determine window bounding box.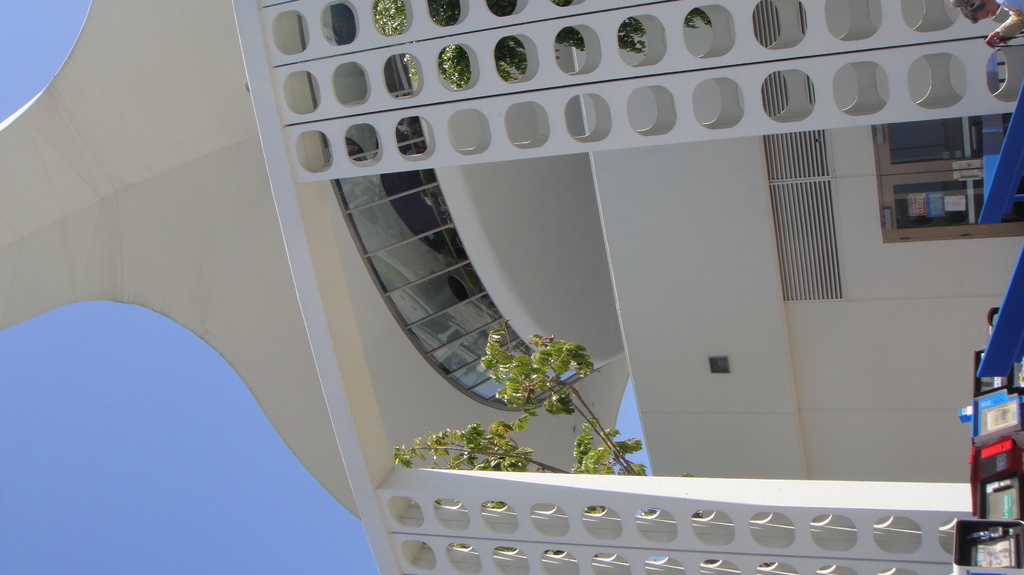
Determined: box(865, 111, 1023, 241).
